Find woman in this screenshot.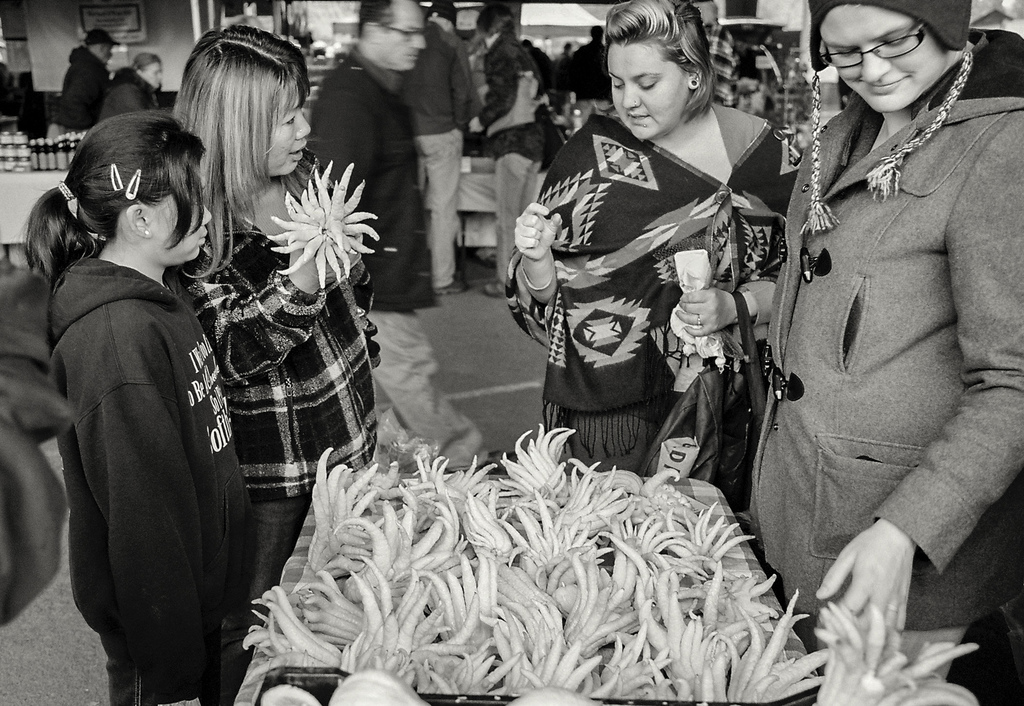
The bounding box for woman is {"x1": 497, "y1": 0, "x2": 805, "y2": 579}.
